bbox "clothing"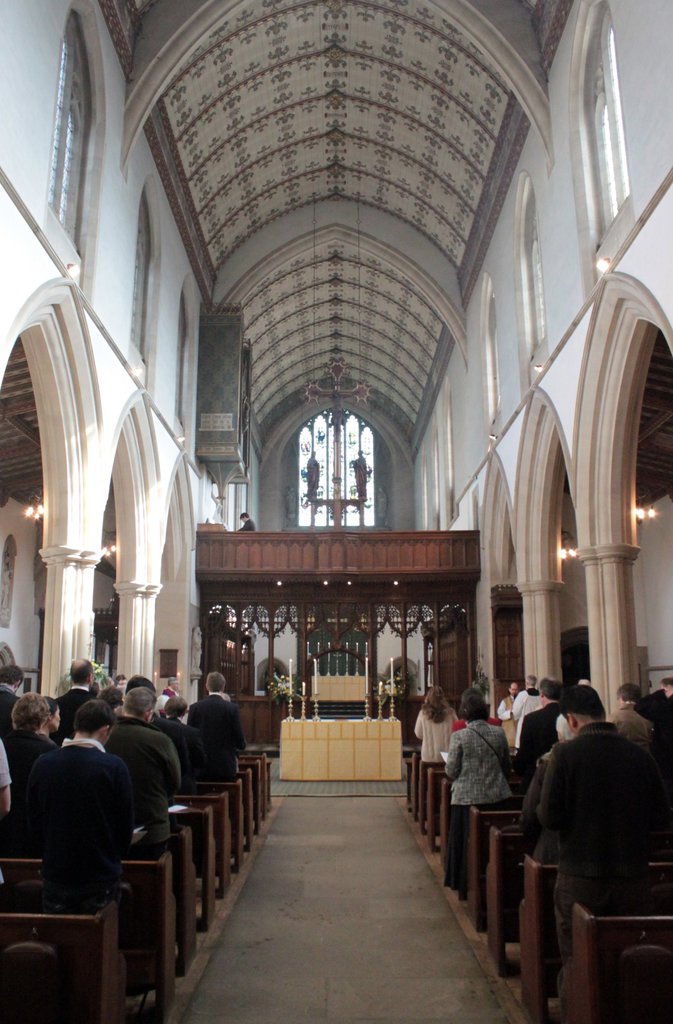
(left=494, top=692, right=521, bottom=739)
